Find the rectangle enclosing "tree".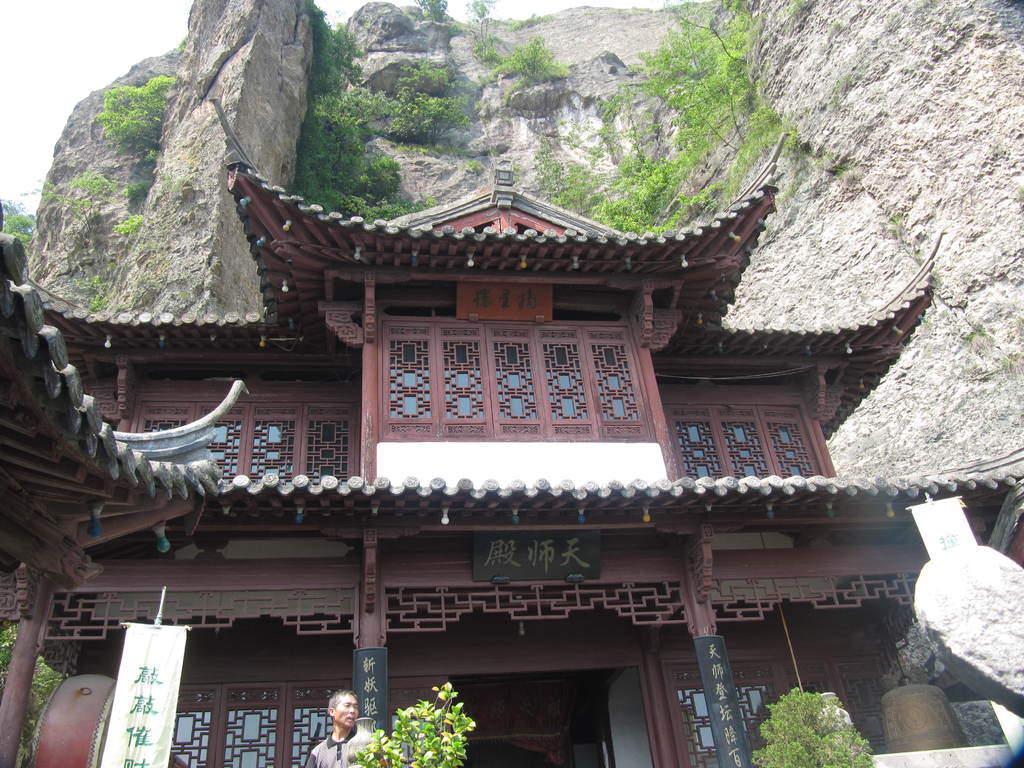
283 4 439 226.
